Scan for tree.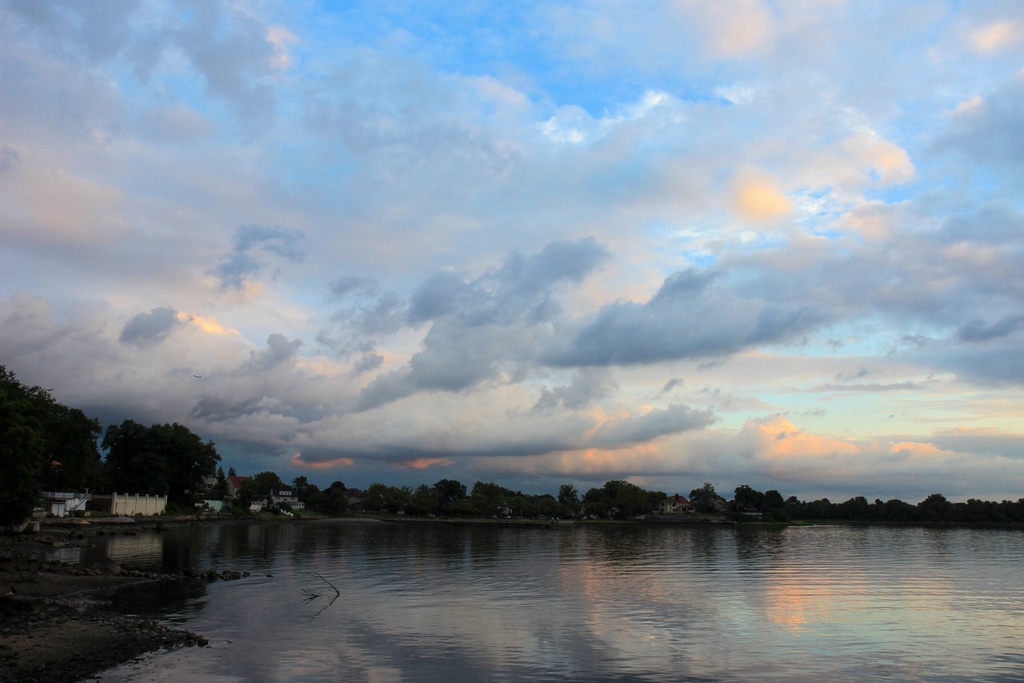
Scan result: bbox(691, 484, 723, 508).
